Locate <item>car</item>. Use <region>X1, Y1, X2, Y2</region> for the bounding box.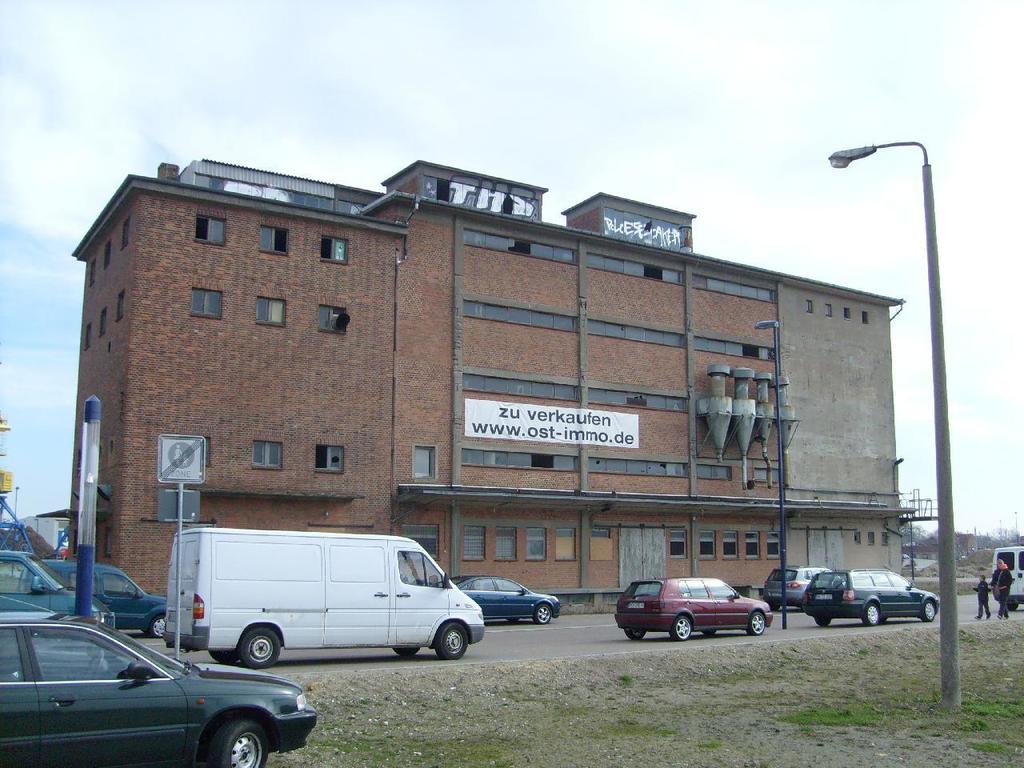
<region>802, 565, 939, 623</region>.
